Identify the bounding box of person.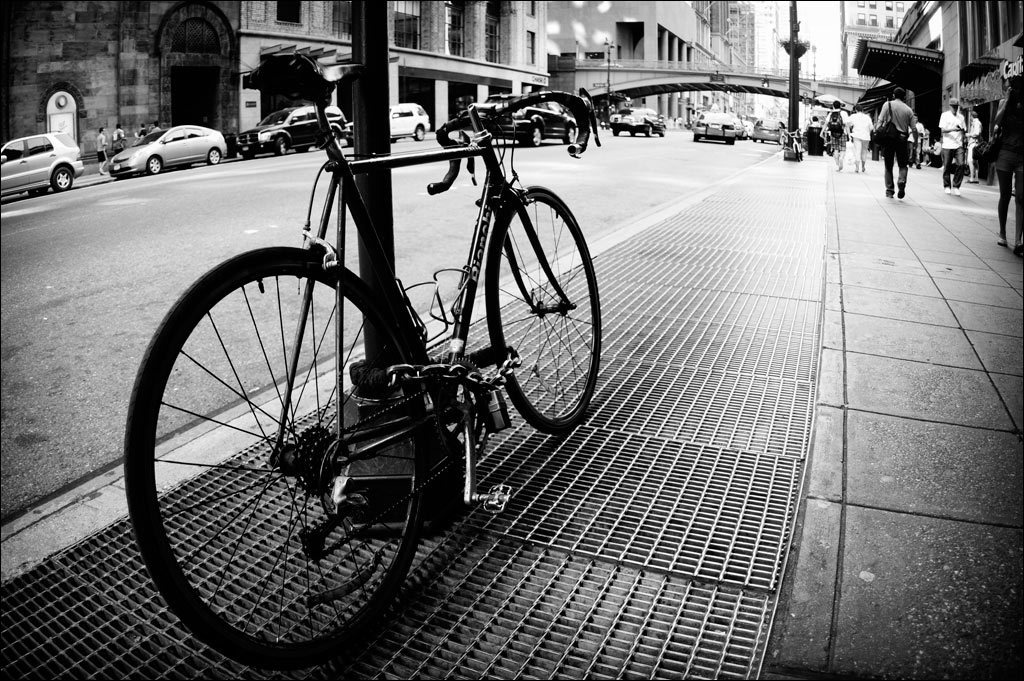
box=[97, 126, 107, 174].
